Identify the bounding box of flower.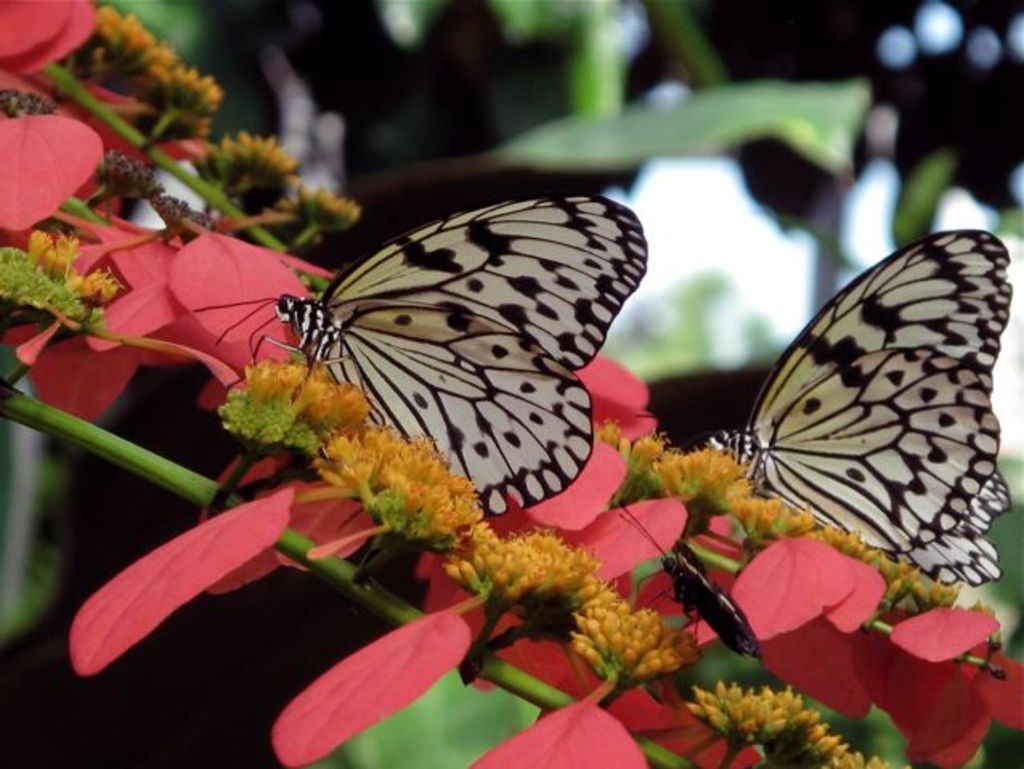
l=74, t=5, r=151, b=82.
